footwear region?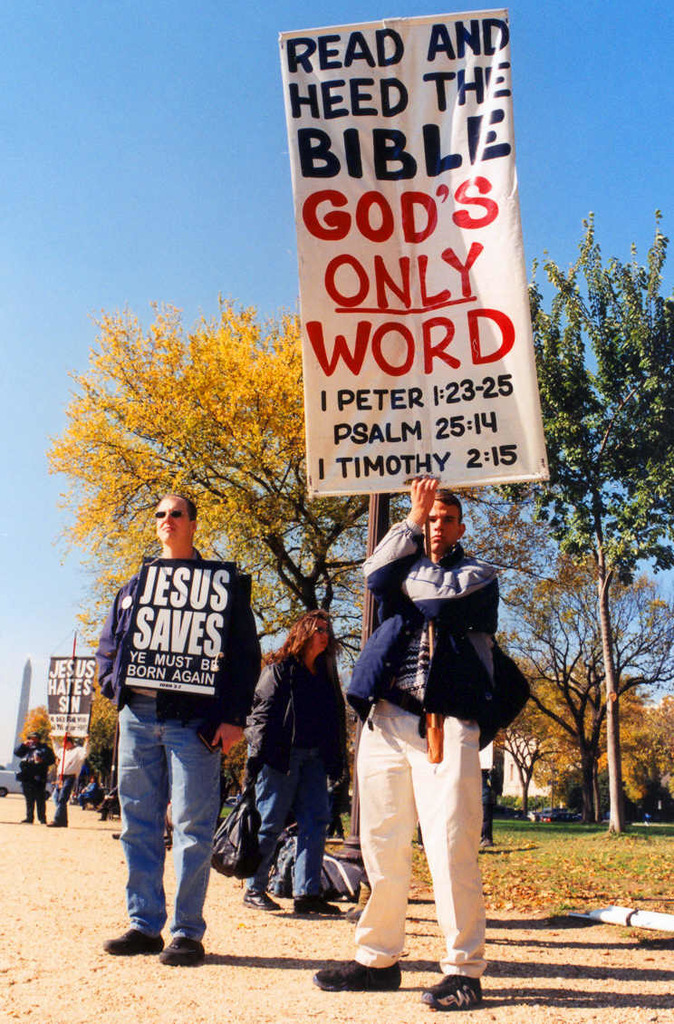
(417, 971, 491, 1014)
